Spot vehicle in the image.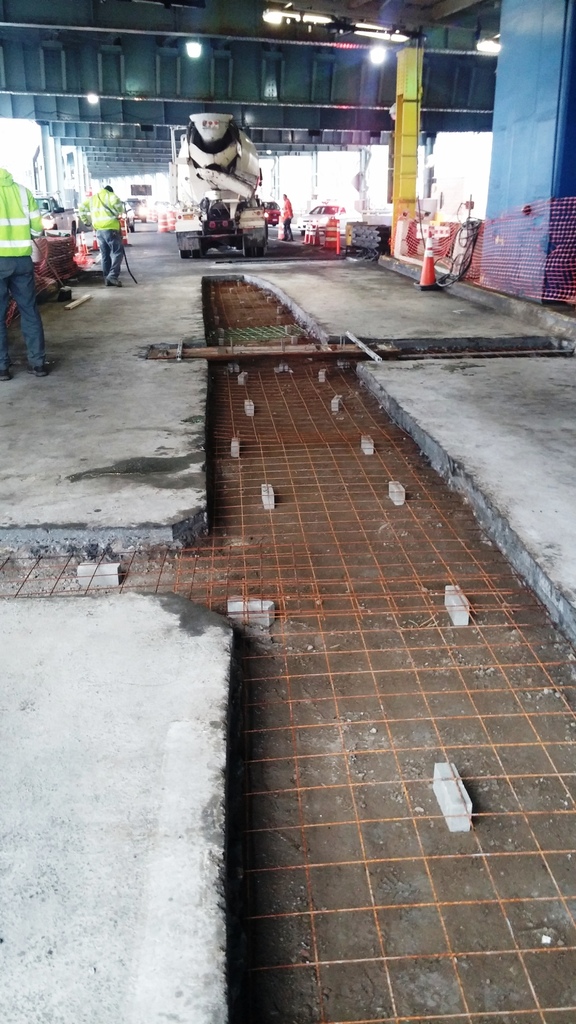
vehicle found at <region>170, 109, 269, 259</region>.
